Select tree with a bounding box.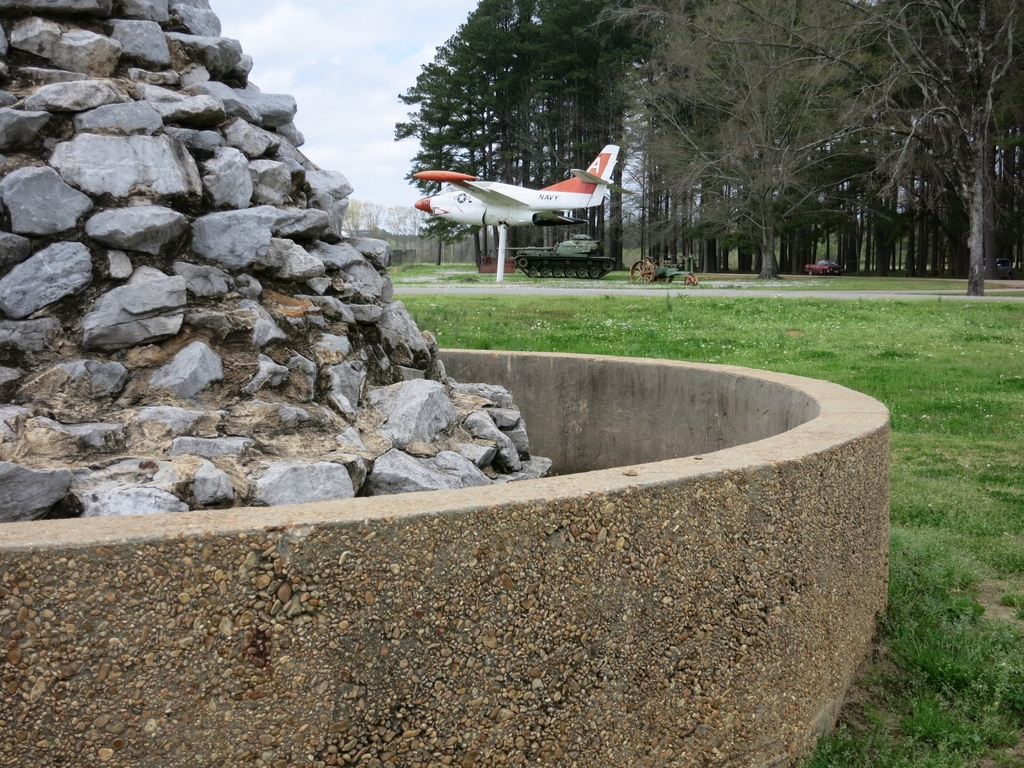
pyautogui.locateOnScreen(728, 0, 817, 289).
